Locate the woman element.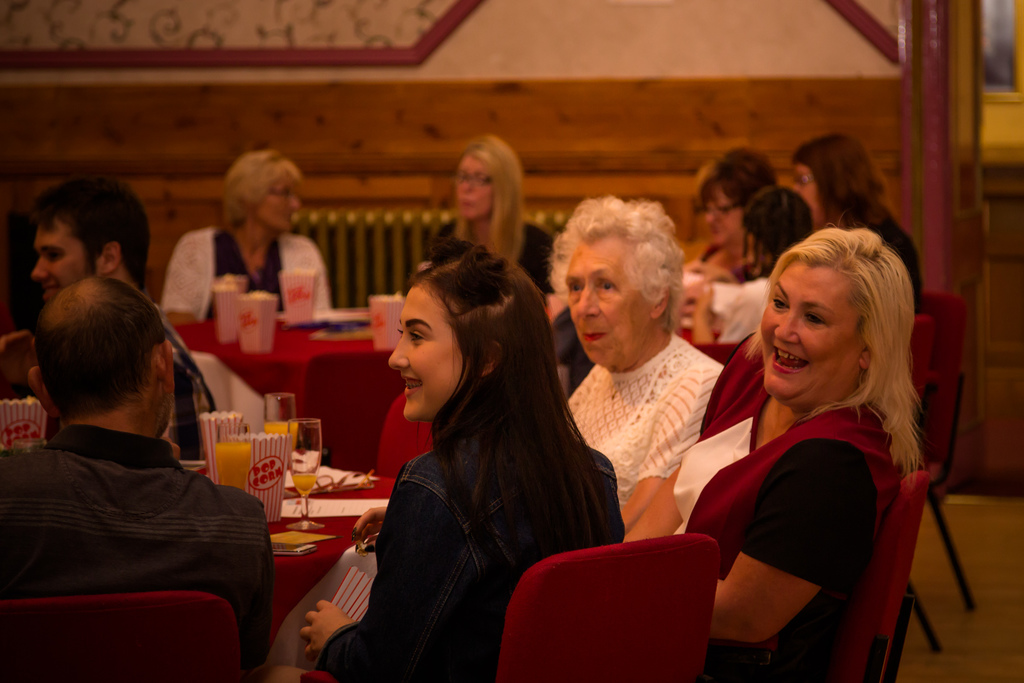
Element bbox: <box>786,144,927,313</box>.
